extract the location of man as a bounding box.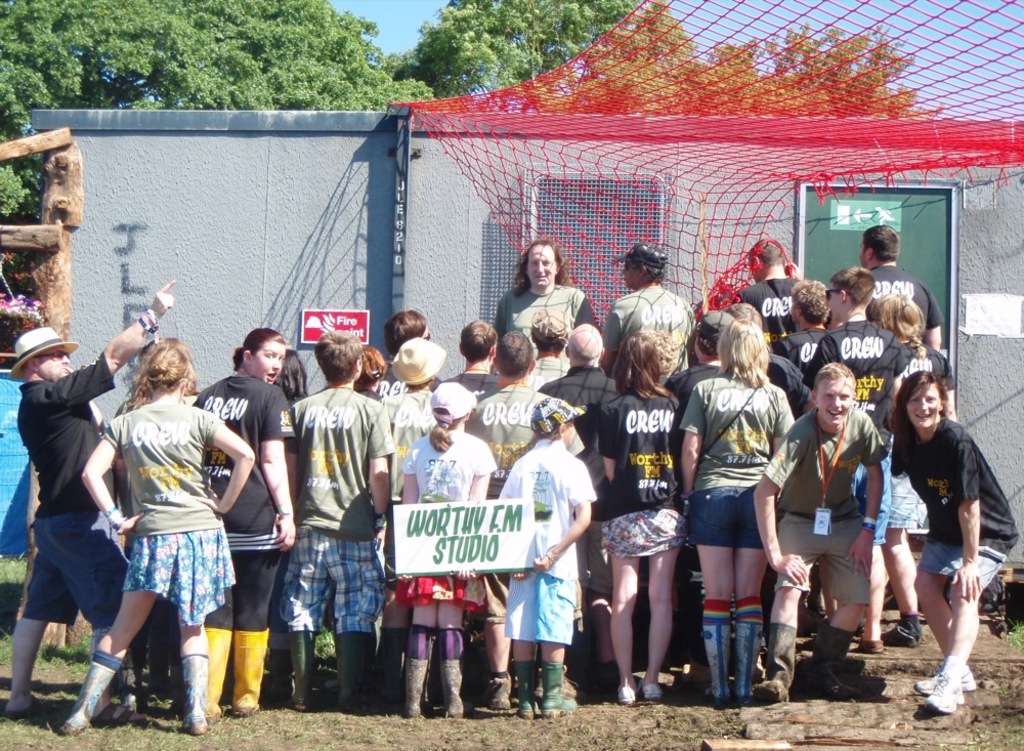
region(280, 330, 383, 716).
